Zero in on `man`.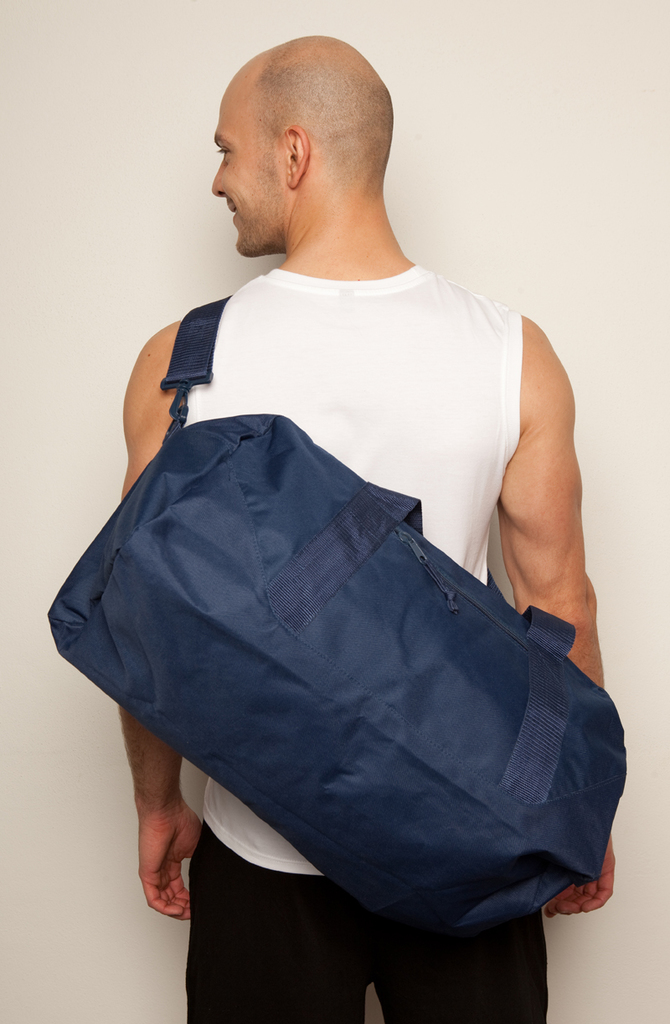
Zeroed in: bbox(59, 33, 624, 986).
